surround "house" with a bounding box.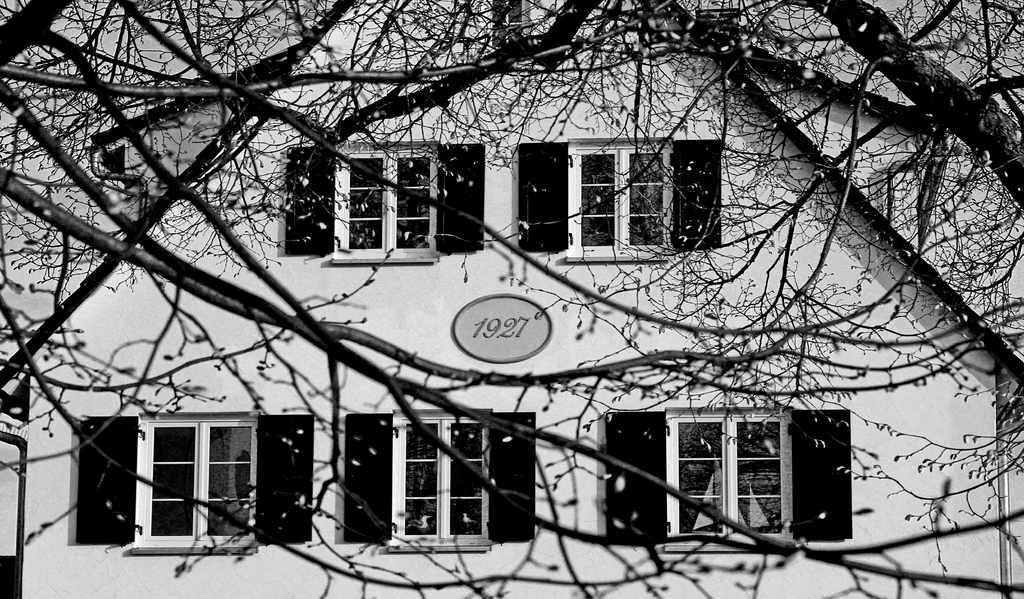
56 52 973 546.
